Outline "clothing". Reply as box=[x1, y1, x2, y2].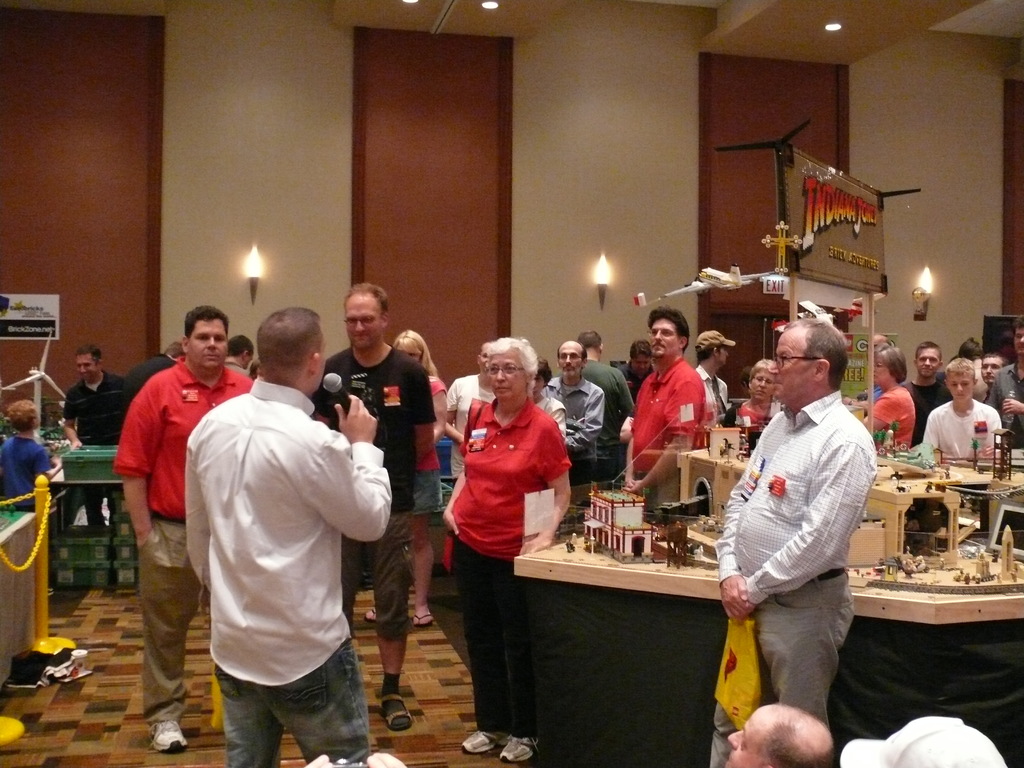
box=[128, 354, 185, 387].
